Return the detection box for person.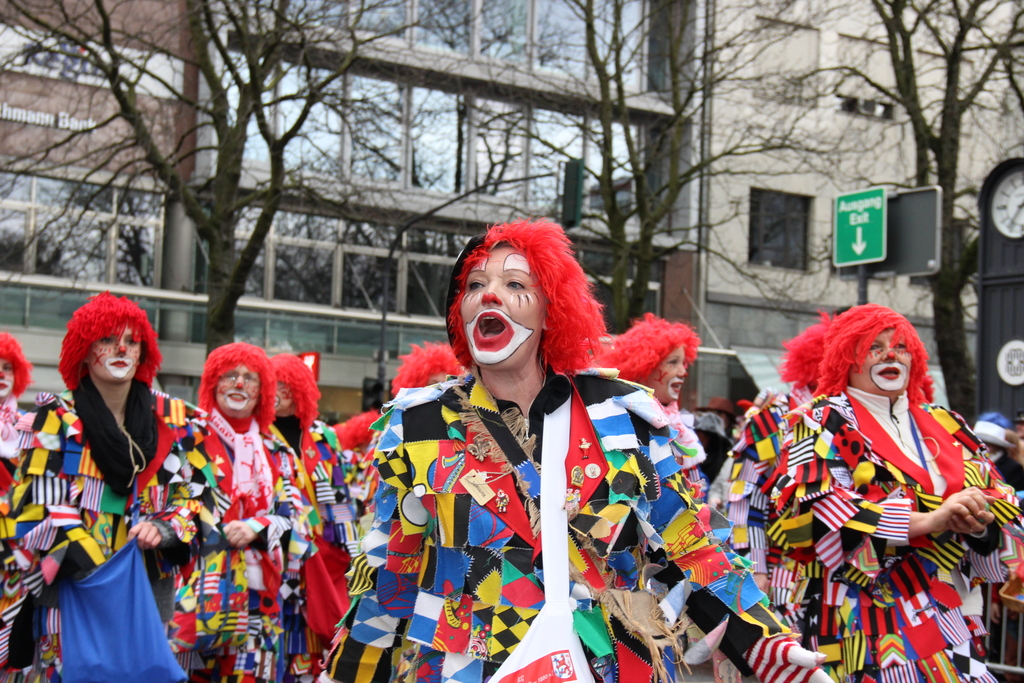
l=764, t=304, r=1023, b=682.
